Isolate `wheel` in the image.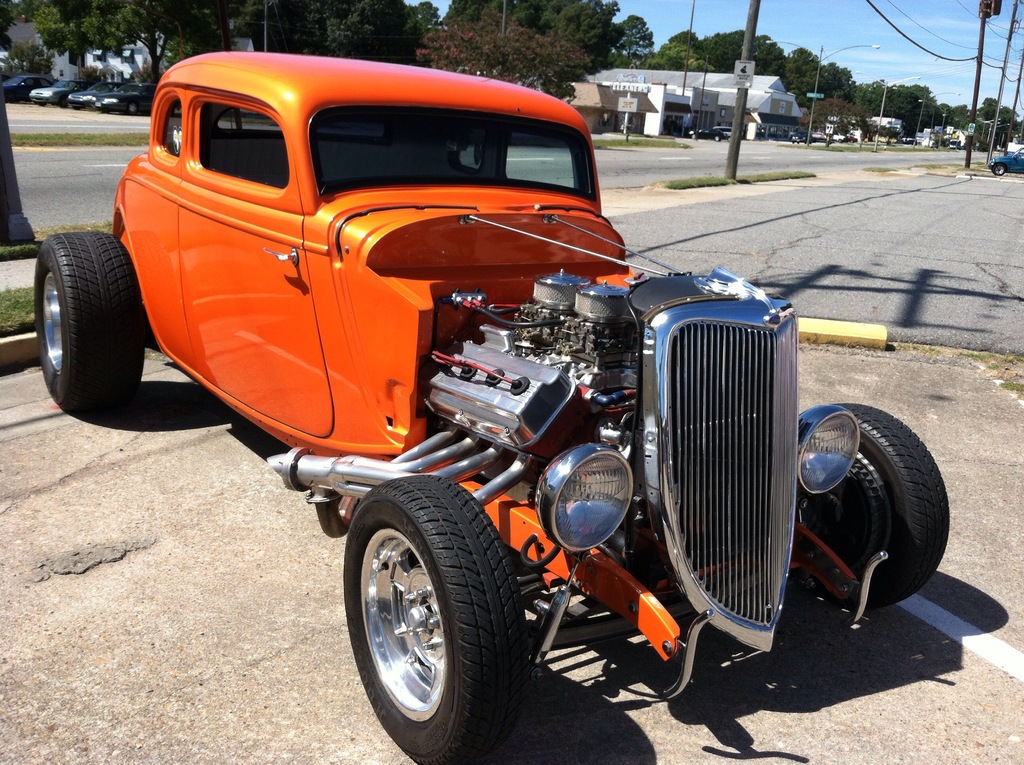
Isolated region: (128,103,140,115).
